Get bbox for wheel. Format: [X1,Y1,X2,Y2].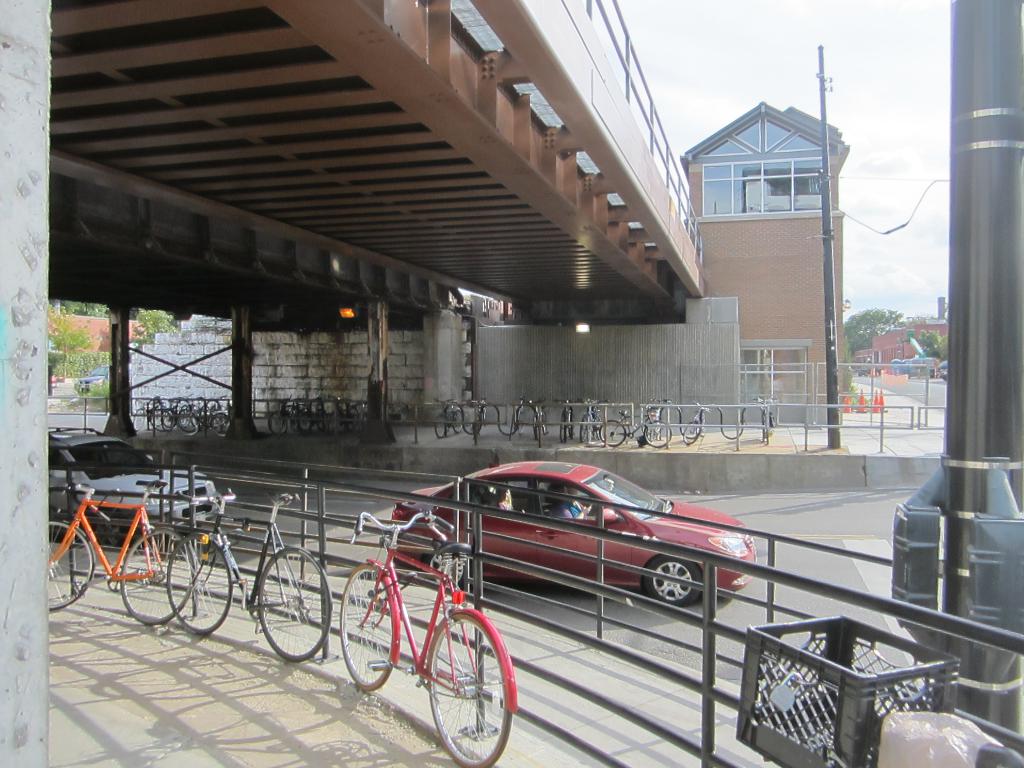
[426,553,465,586].
